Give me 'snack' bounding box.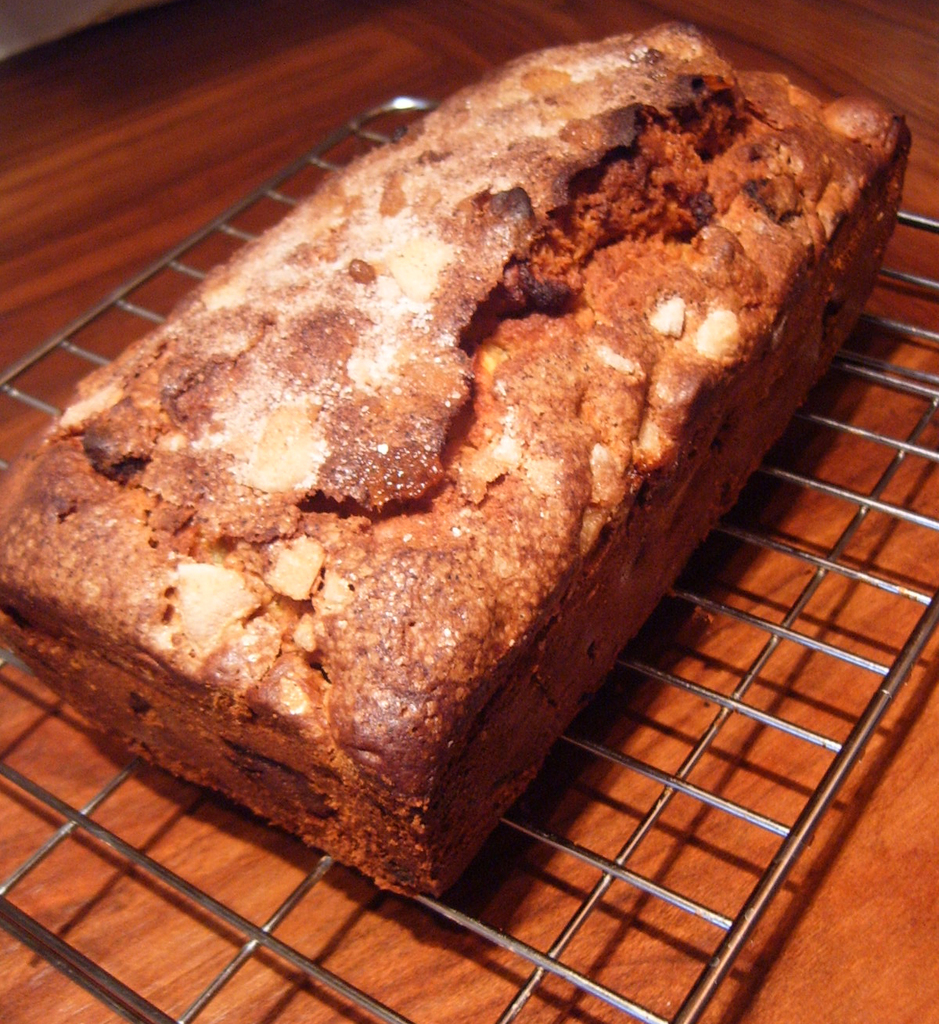
pyautogui.locateOnScreen(0, 26, 901, 900).
